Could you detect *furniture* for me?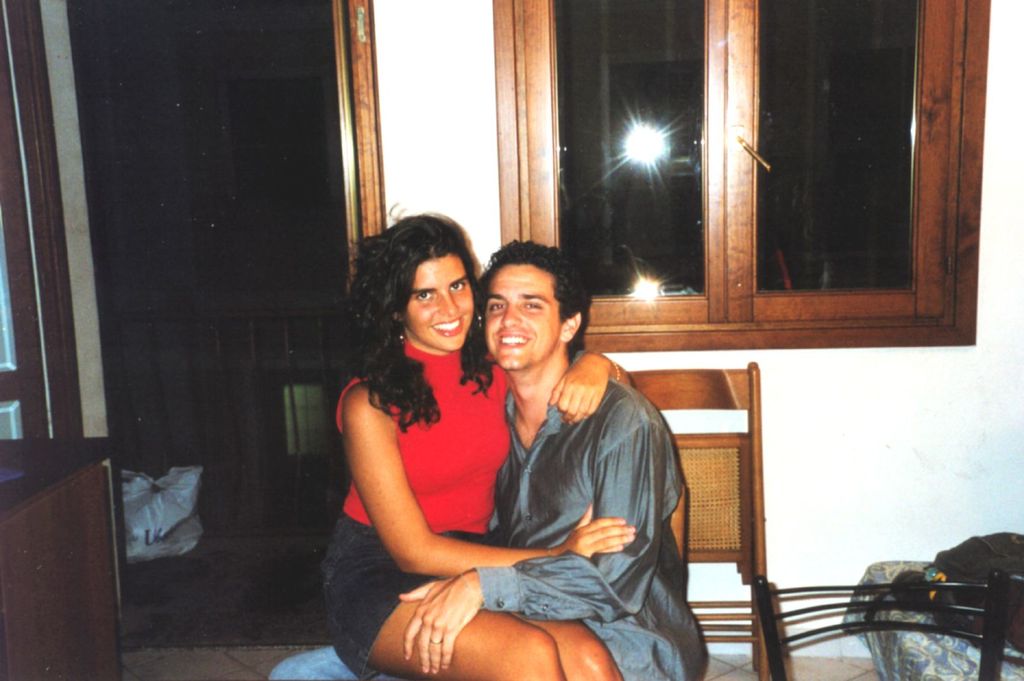
Detection result: select_region(0, 456, 124, 680).
